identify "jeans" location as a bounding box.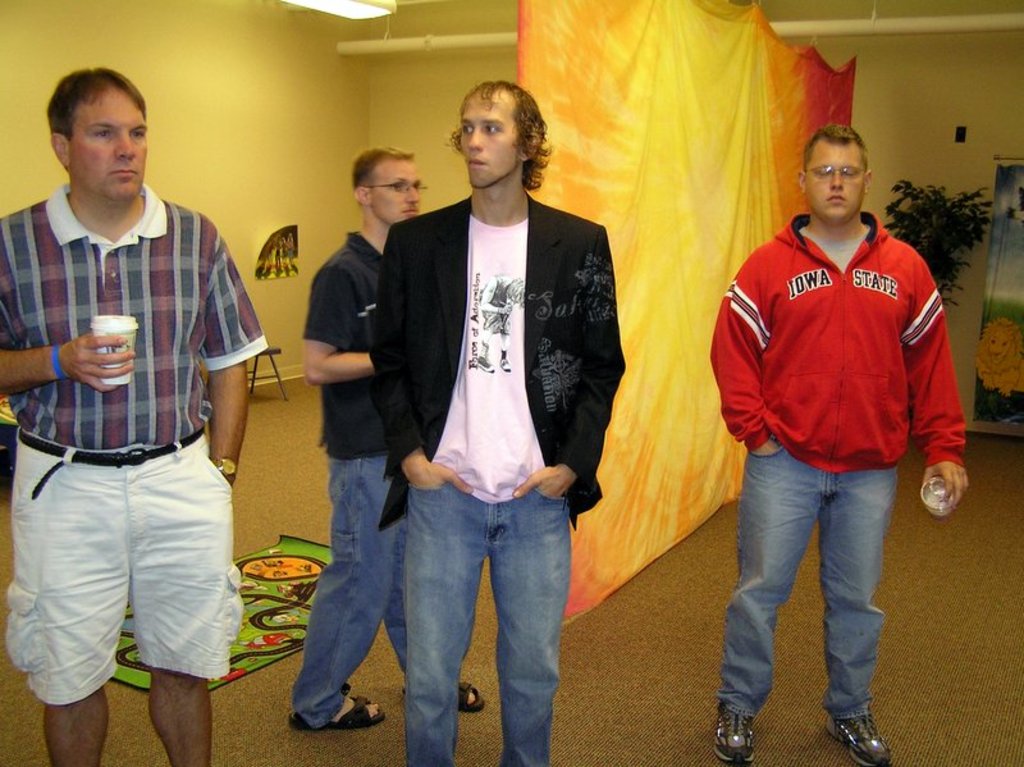
407,484,568,766.
